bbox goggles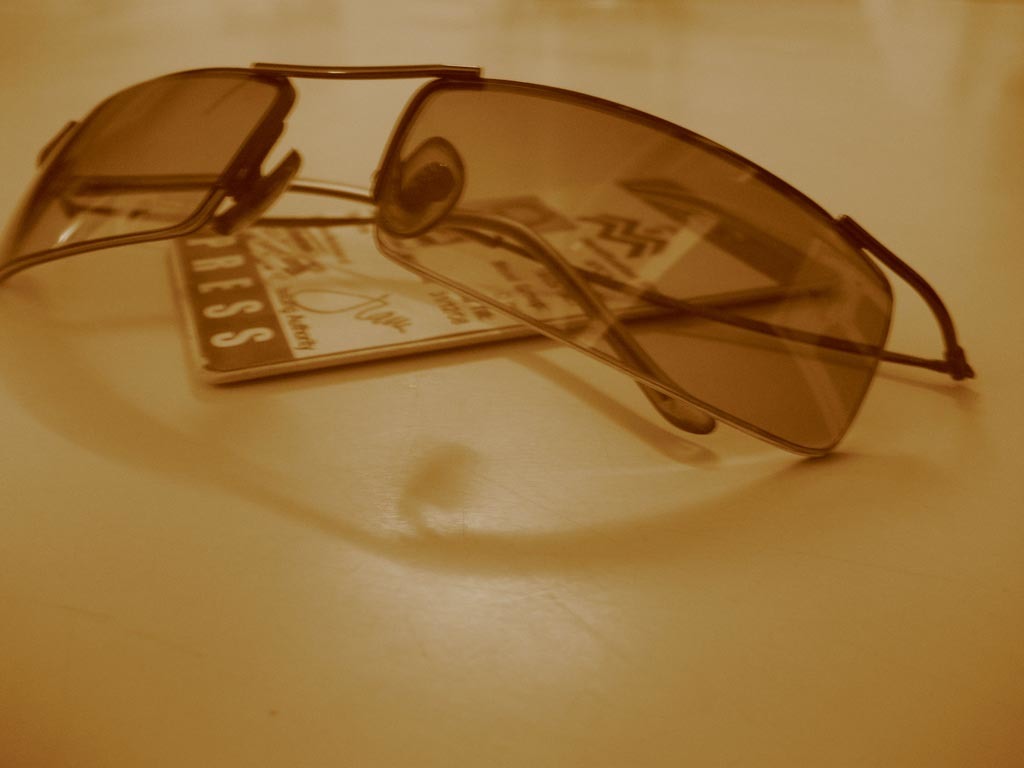
<region>31, 51, 945, 566</region>
